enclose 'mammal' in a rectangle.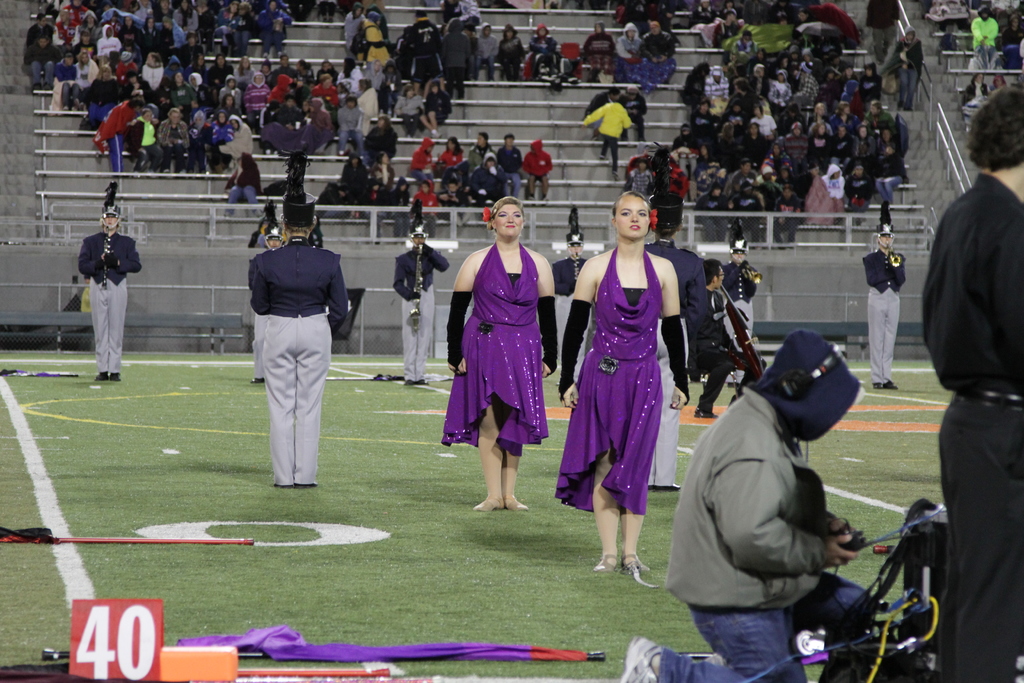
(left=991, top=0, right=1023, bottom=13).
